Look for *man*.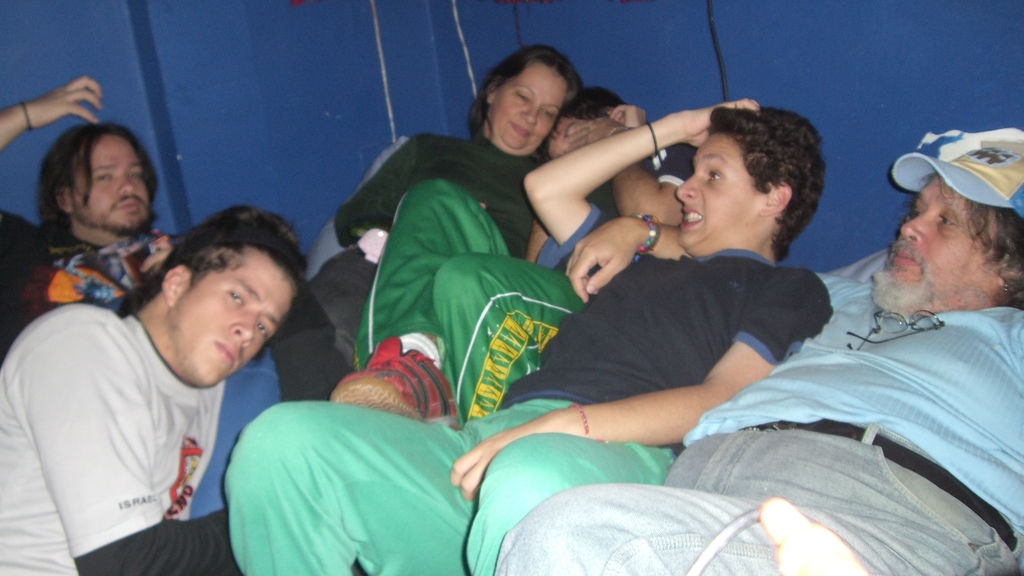
Found: <box>0,69,193,366</box>.
